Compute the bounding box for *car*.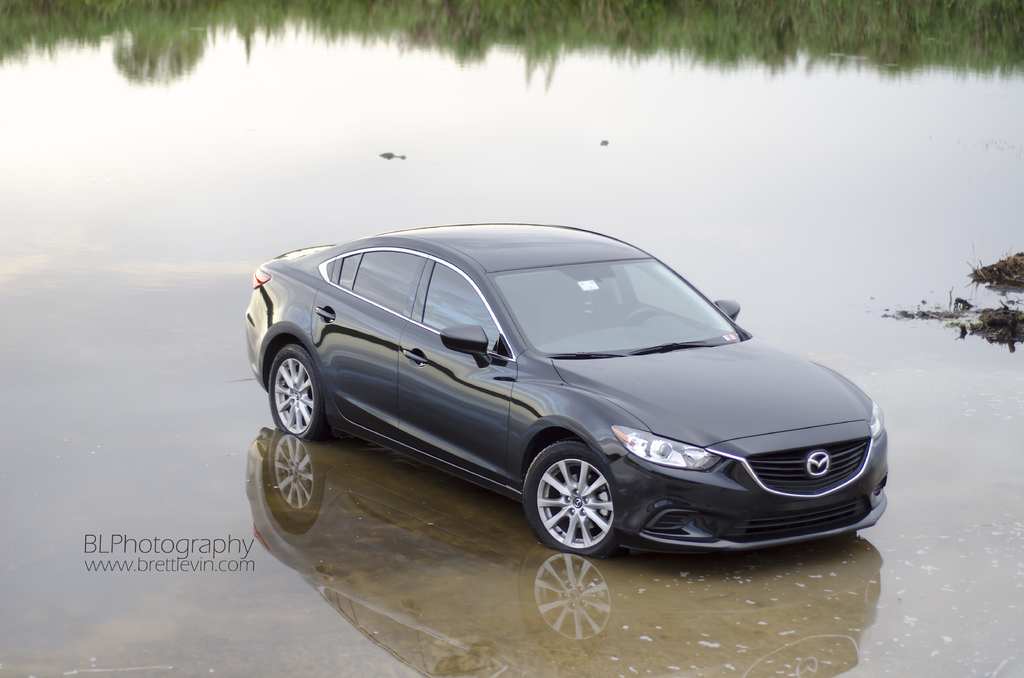
225 223 897 576.
